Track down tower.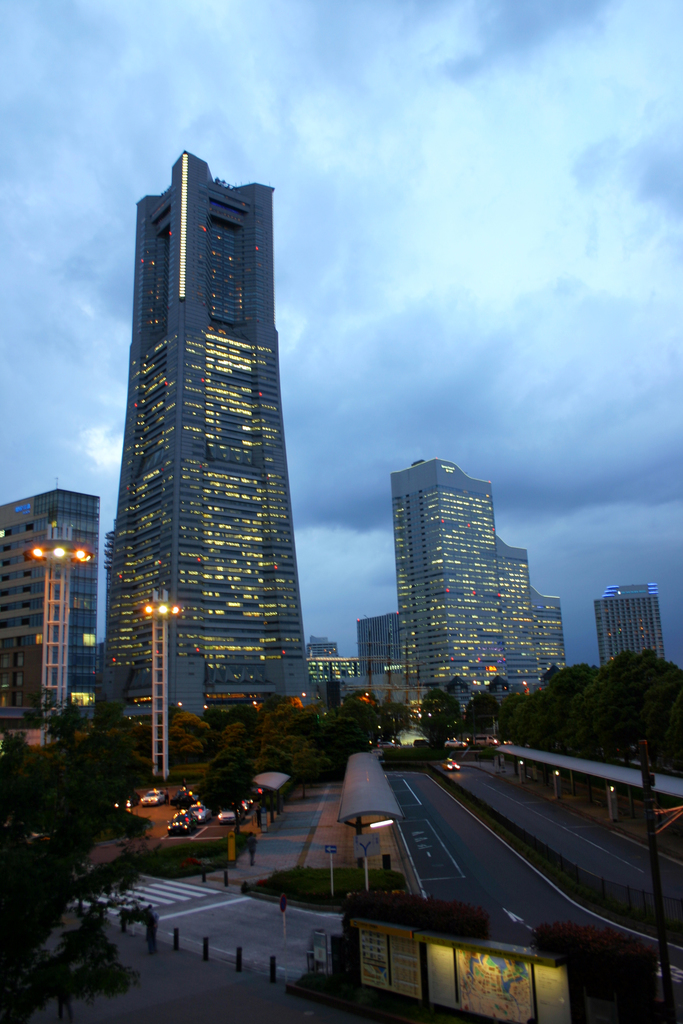
Tracked to bbox=[78, 146, 320, 726].
